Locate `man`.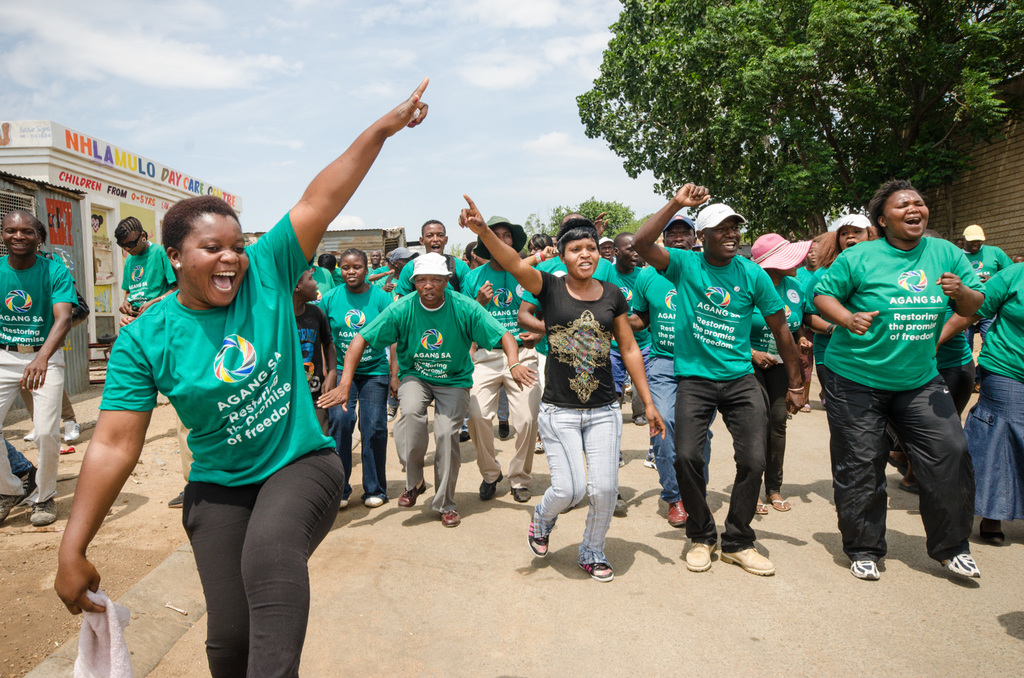
Bounding box: (x1=0, y1=211, x2=79, y2=529).
